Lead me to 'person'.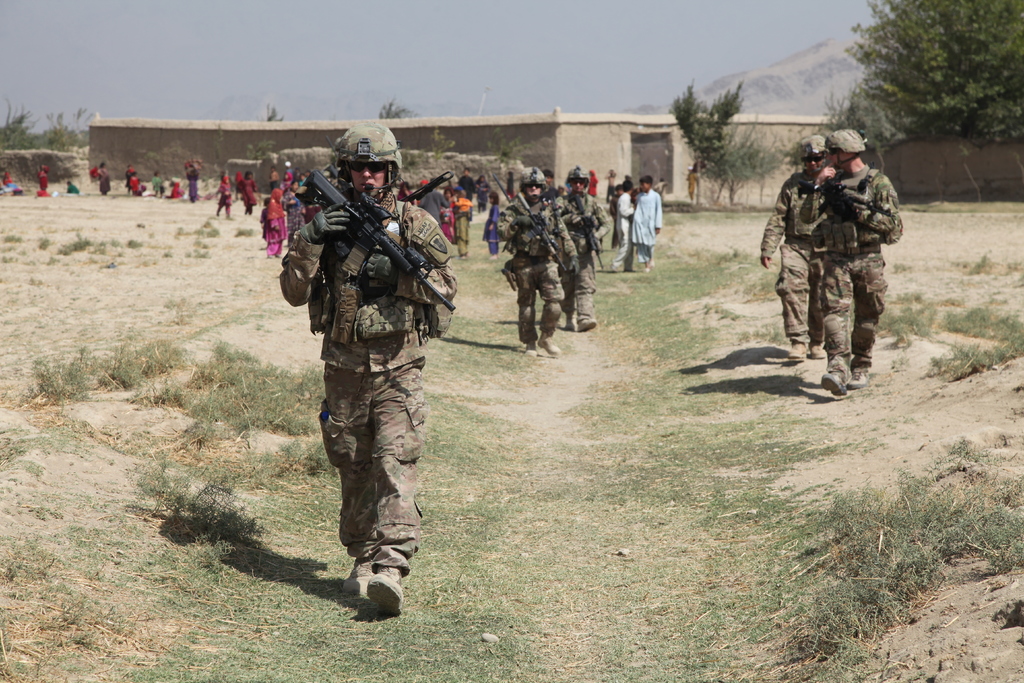
Lead to 127, 165, 133, 195.
